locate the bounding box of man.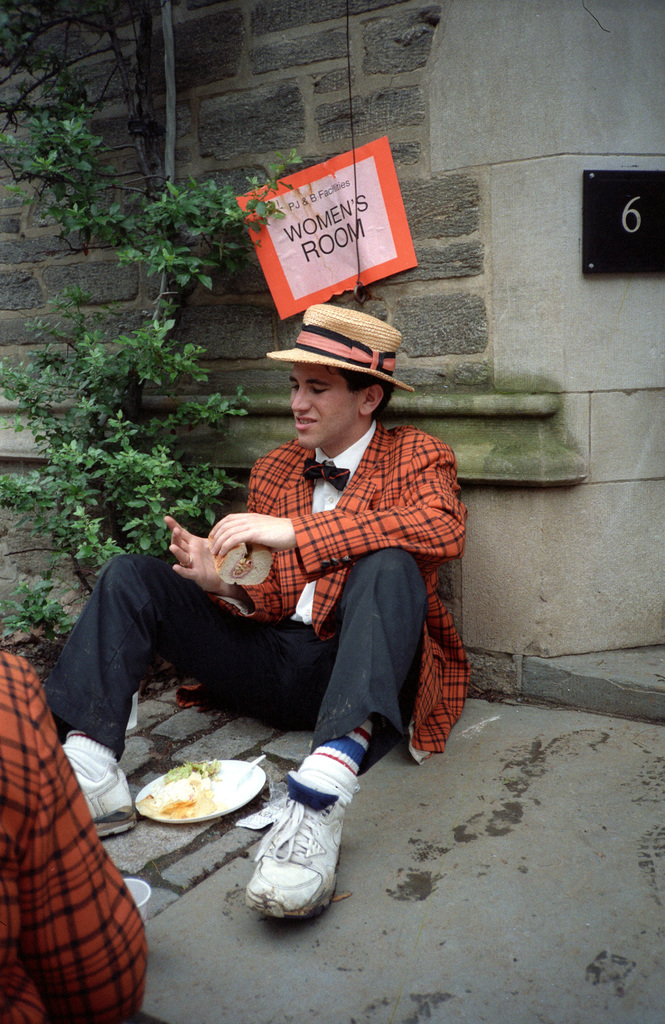
Bounding box: {"x1": 110, "y1": 316, "x2": 463, "y2": 854}.
